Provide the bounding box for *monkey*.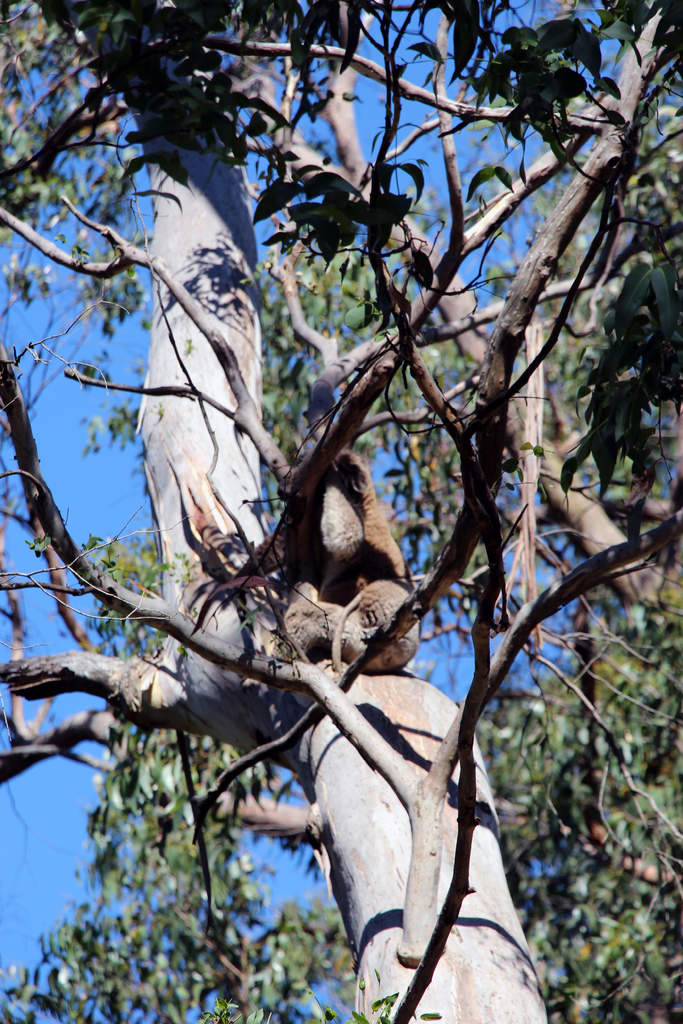
[256,449,436,666].
